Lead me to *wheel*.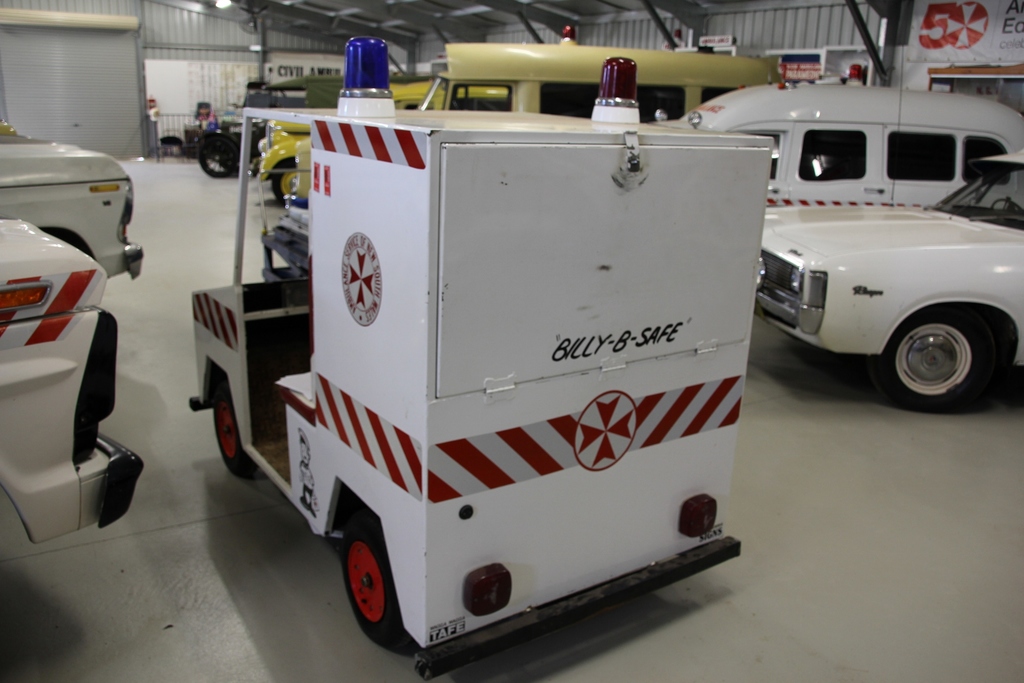
Lead to BBox(335, 531, 403, 649).
